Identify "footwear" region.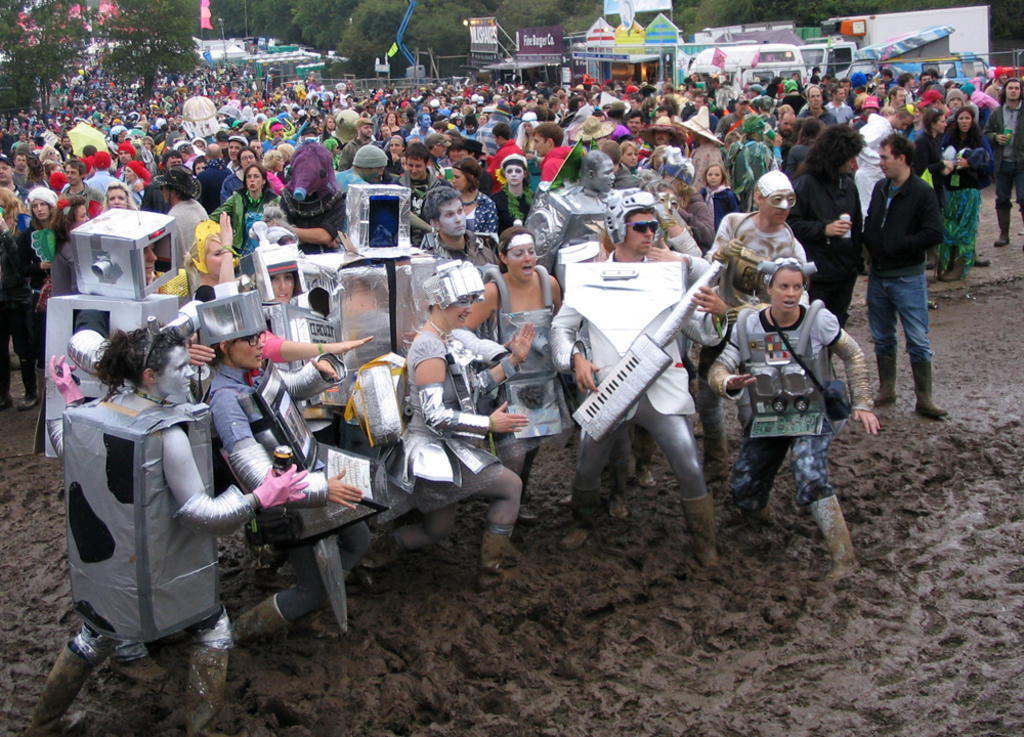
Region: bbox(632, 434, 655, 490).
